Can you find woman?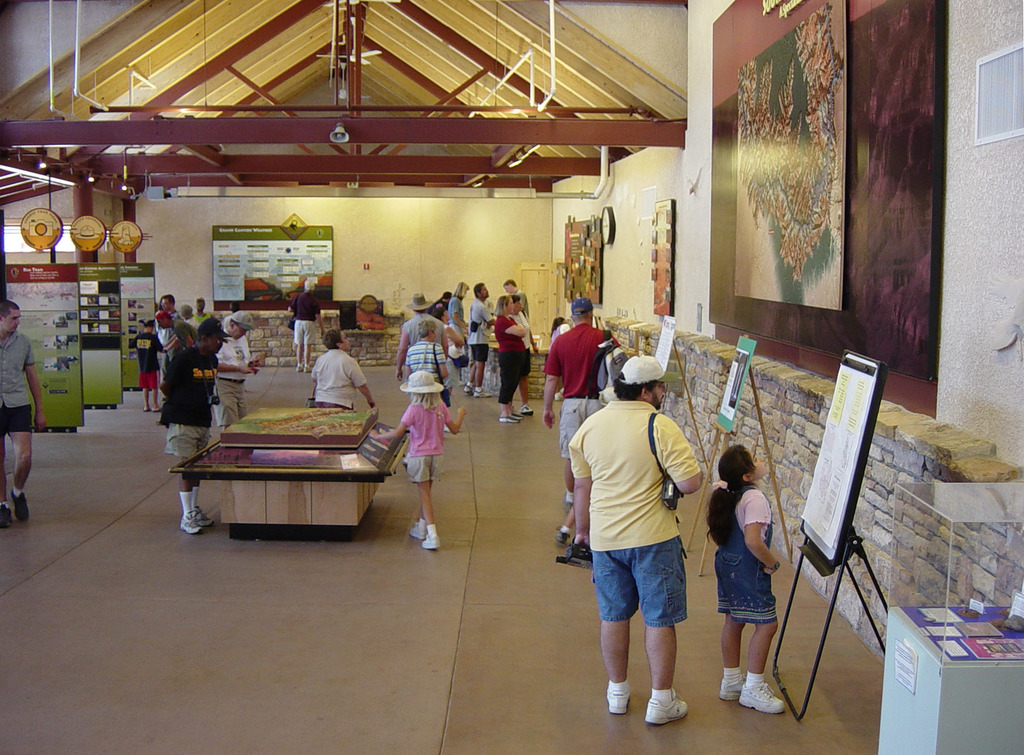
Yes, bounding box: l=495, t=295, r=528, b=416.
